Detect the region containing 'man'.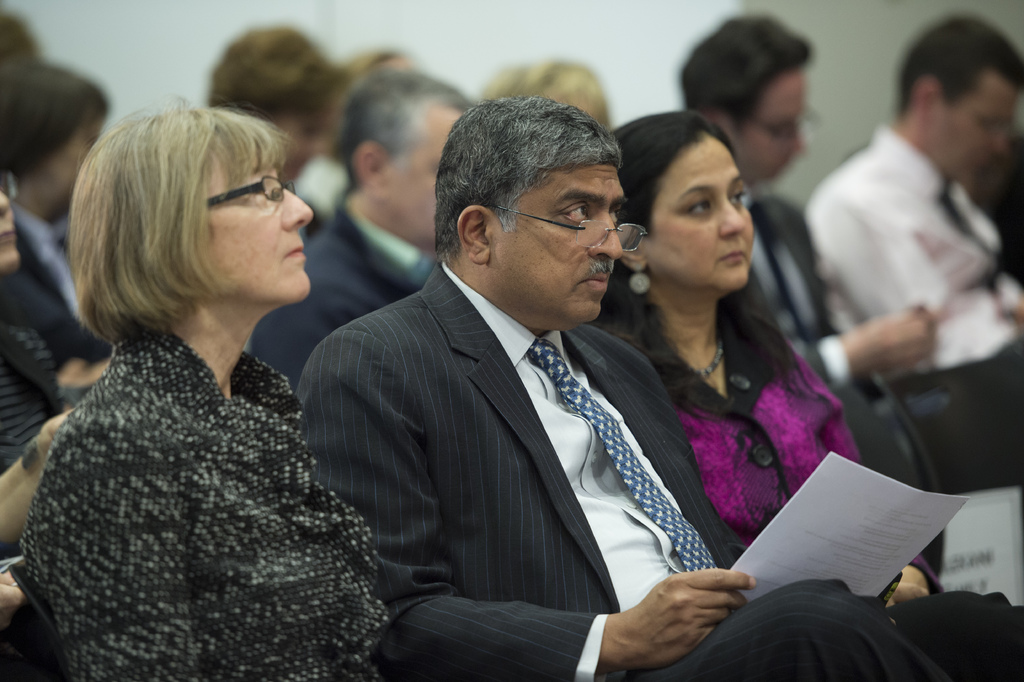
bbox=(682, 10, 1023, 519).
